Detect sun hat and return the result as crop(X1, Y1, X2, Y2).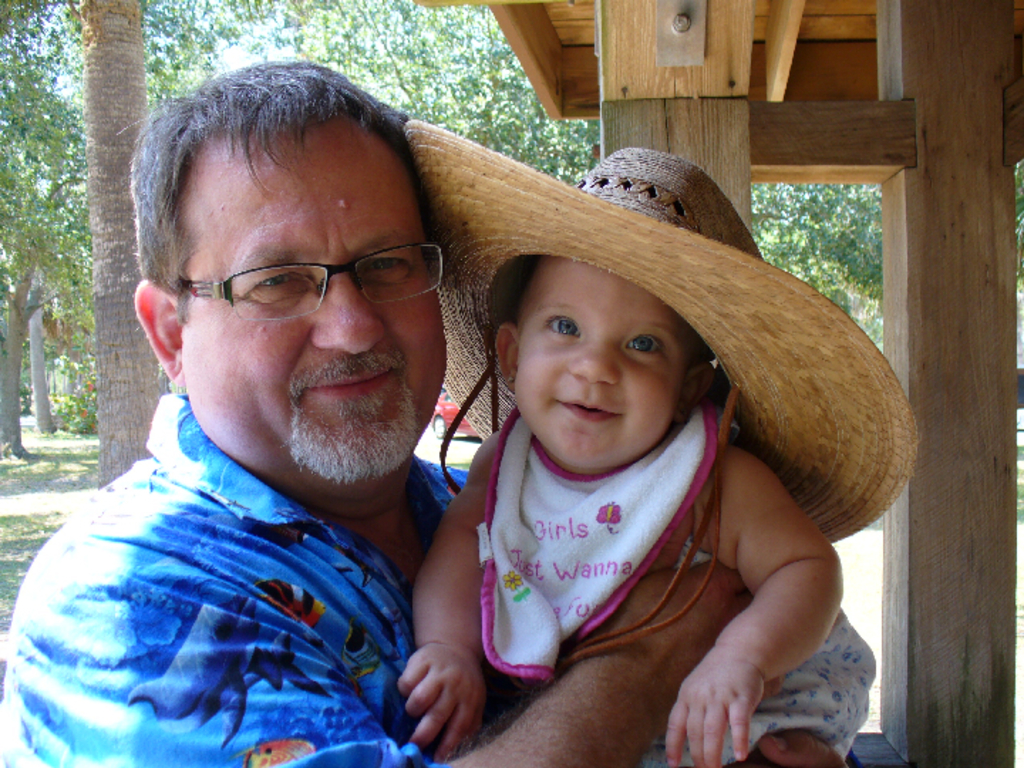
crop(395, 119, 919, 549).
